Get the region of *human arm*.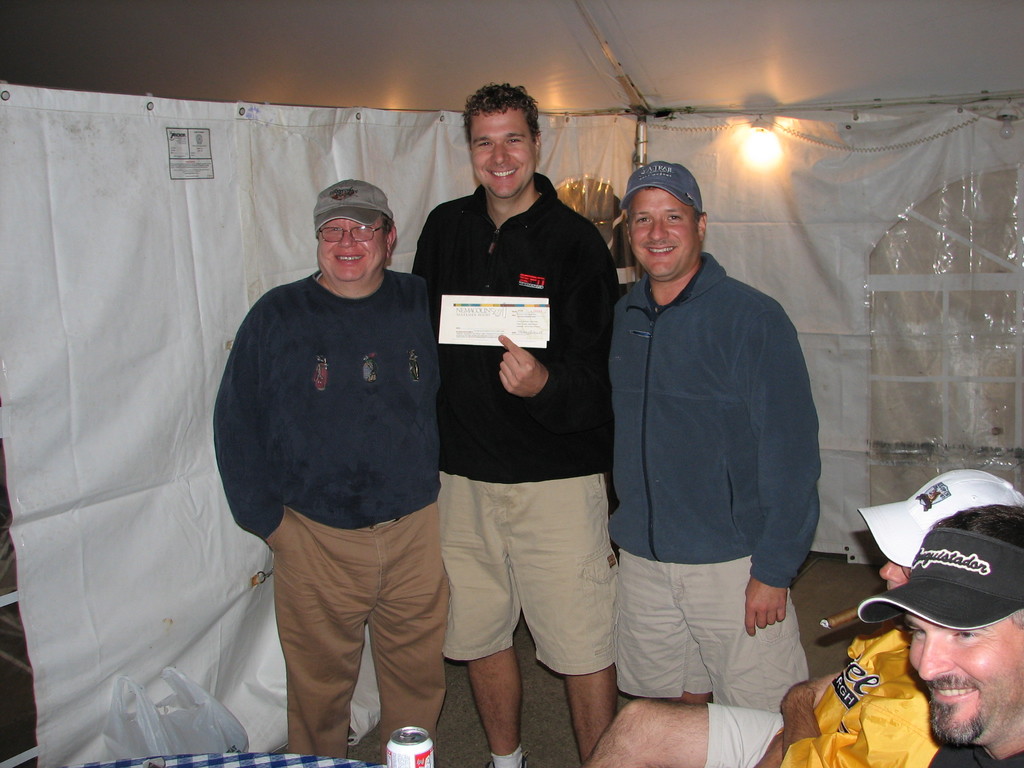
[left=764, top=674, right=926, bottom=767].
